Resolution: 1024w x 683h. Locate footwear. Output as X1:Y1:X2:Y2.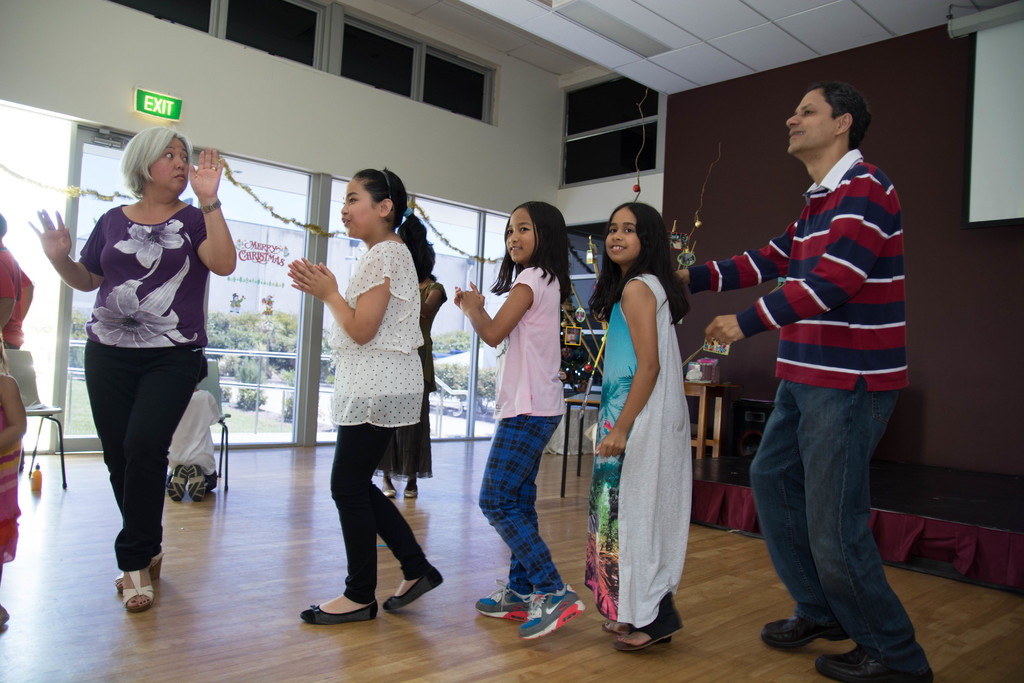
471:587:534:620.
